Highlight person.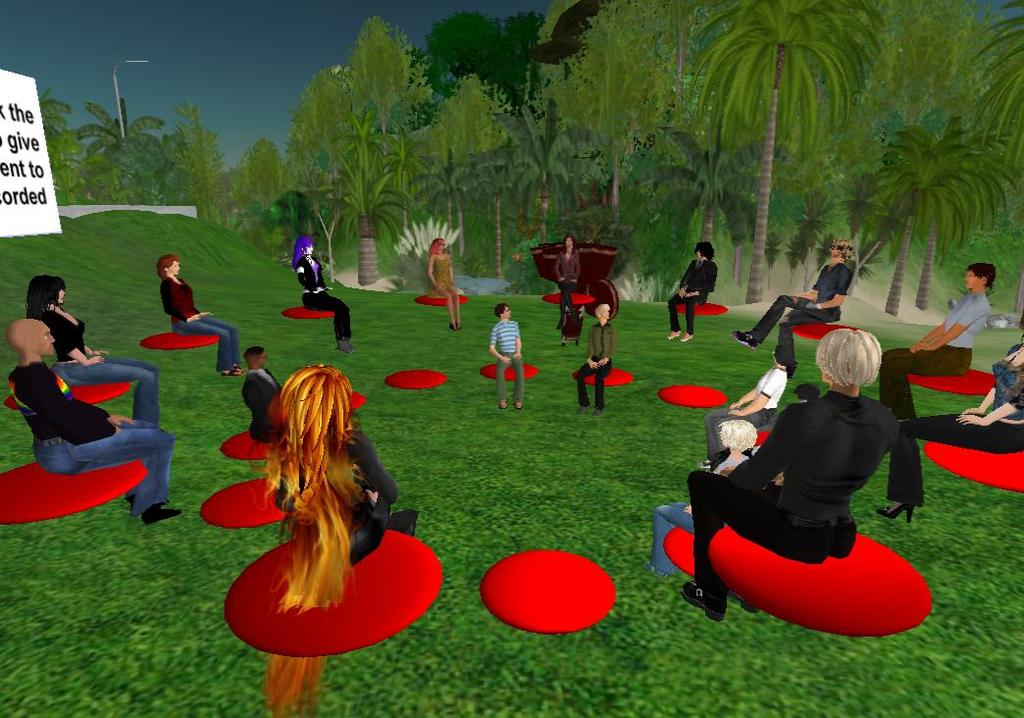
Highlighted region: x1=490, y1=306, x2=521, y2=407.
